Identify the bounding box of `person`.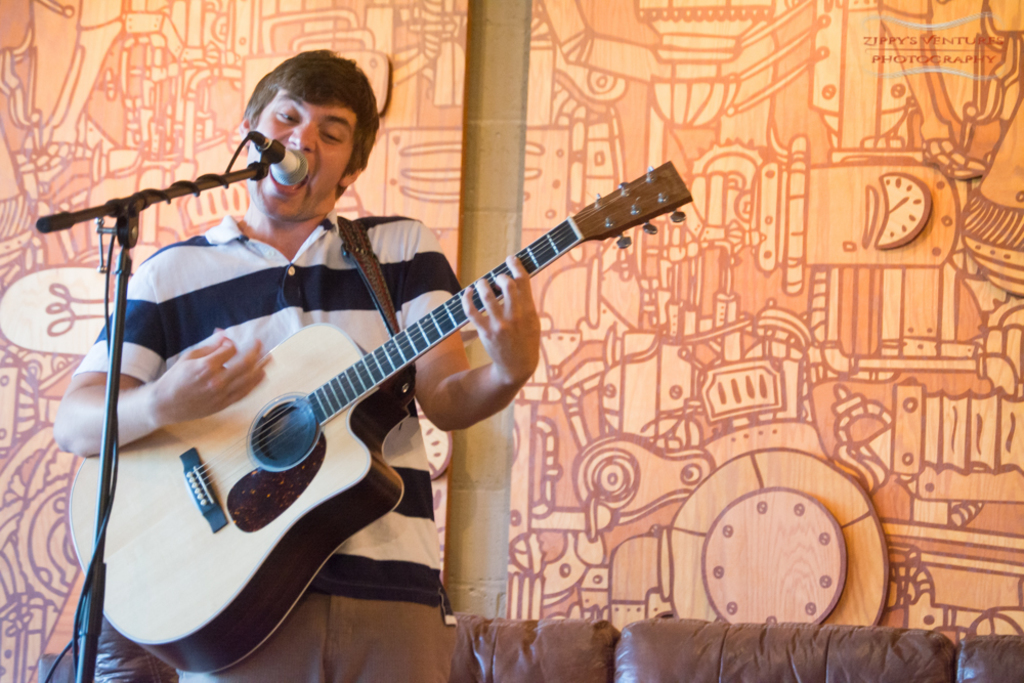
pyautogui.locateOnScreen(56, 49, 540, 676).
